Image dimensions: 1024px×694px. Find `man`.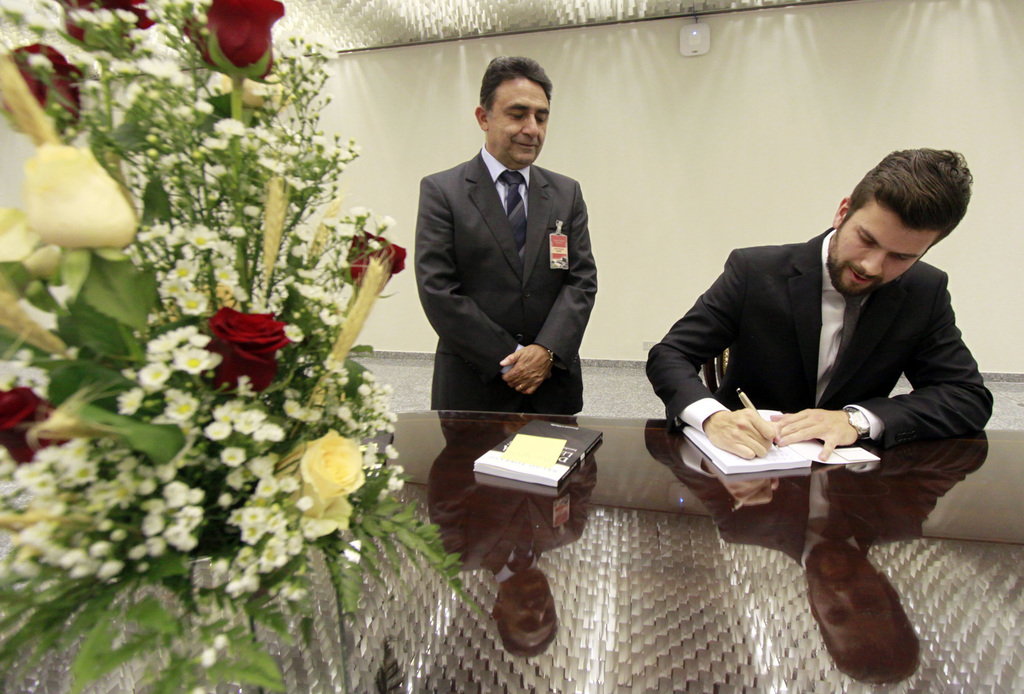
BBox(650, 146, 1000, 594).
